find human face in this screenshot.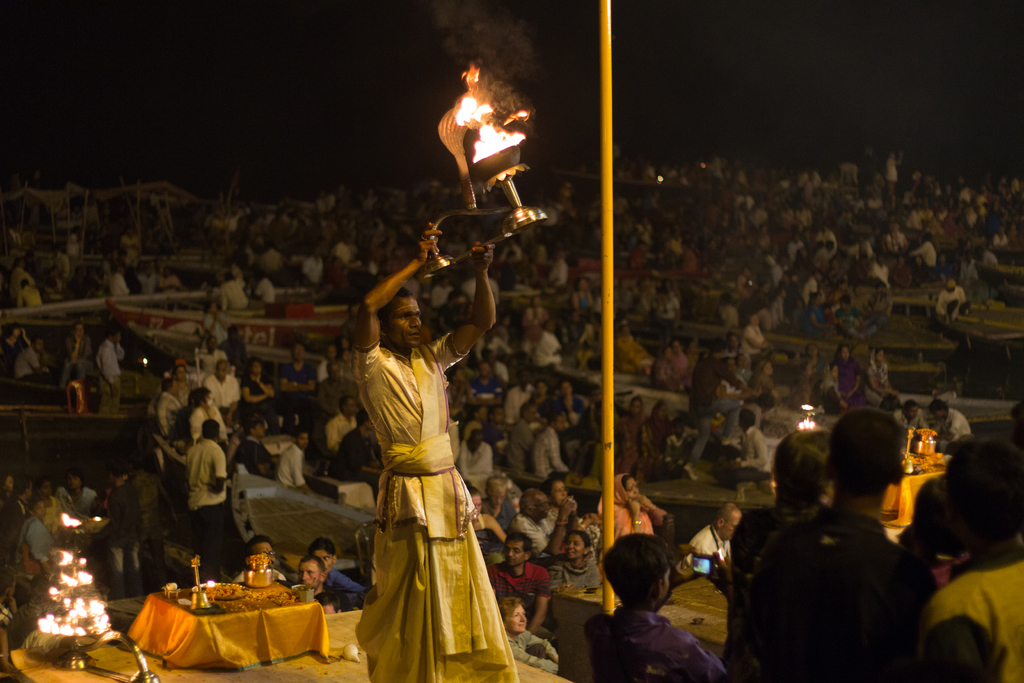
The bounding box for human face is box(627, 477, 637, 499).
